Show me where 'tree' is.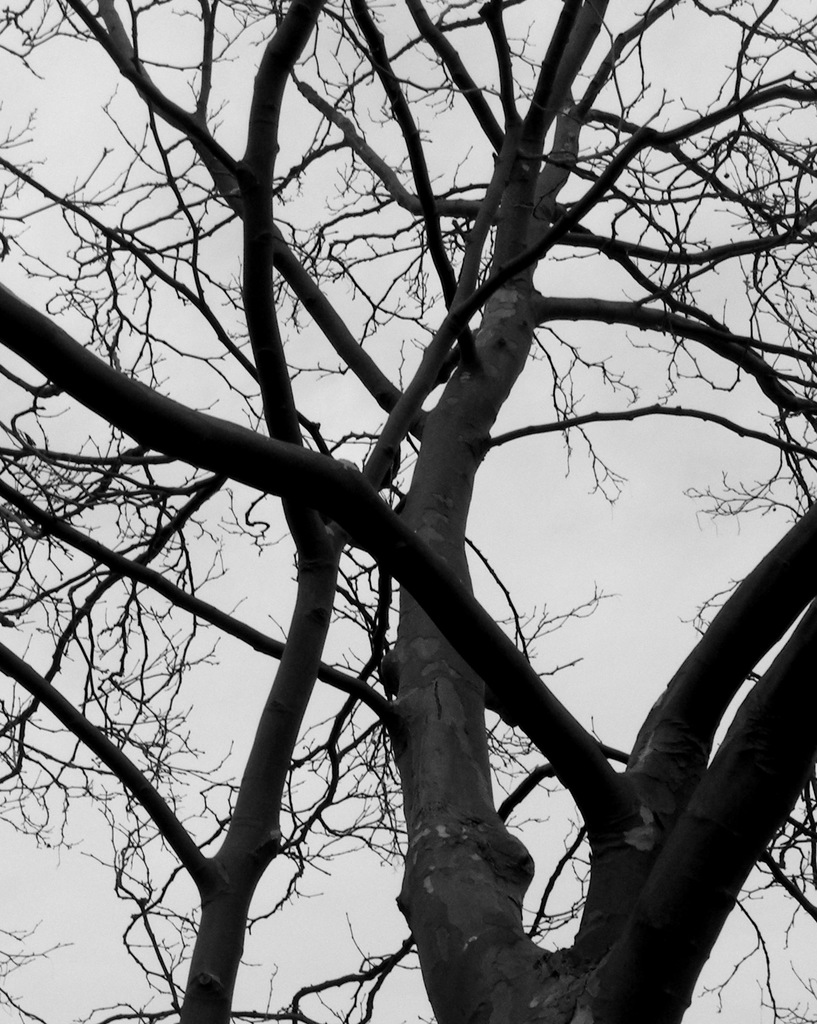
'tree' is at crop(31, 17, 782, 1023).
